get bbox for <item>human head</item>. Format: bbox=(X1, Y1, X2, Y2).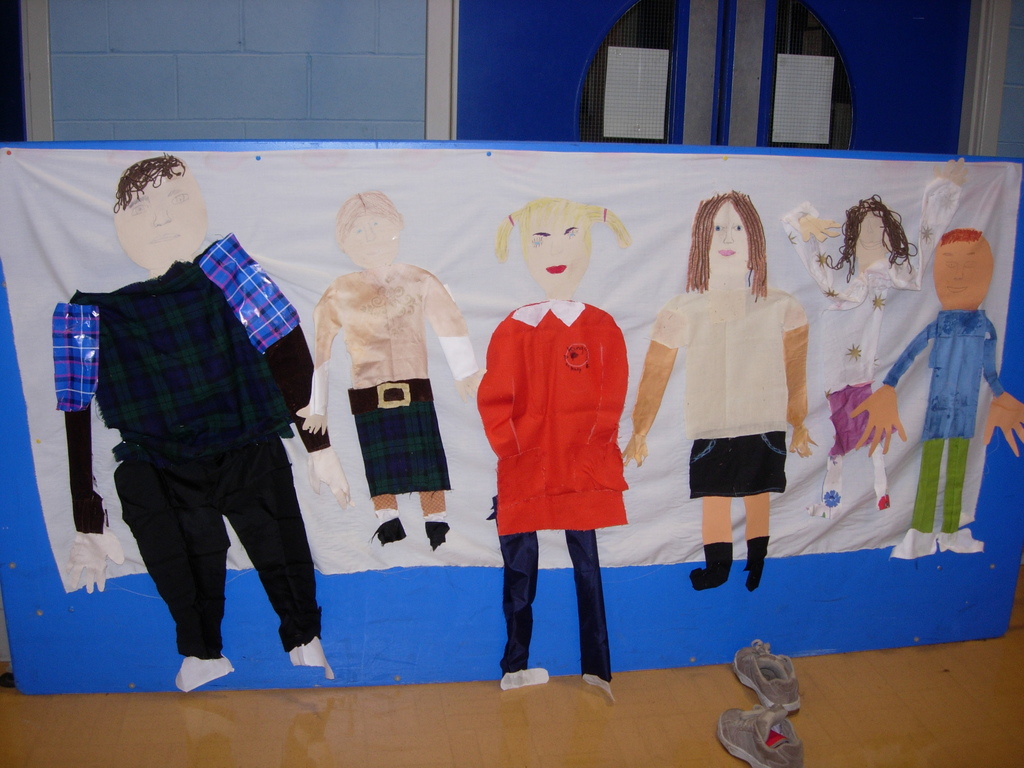
bbox=(509, 198, 612, 295).
